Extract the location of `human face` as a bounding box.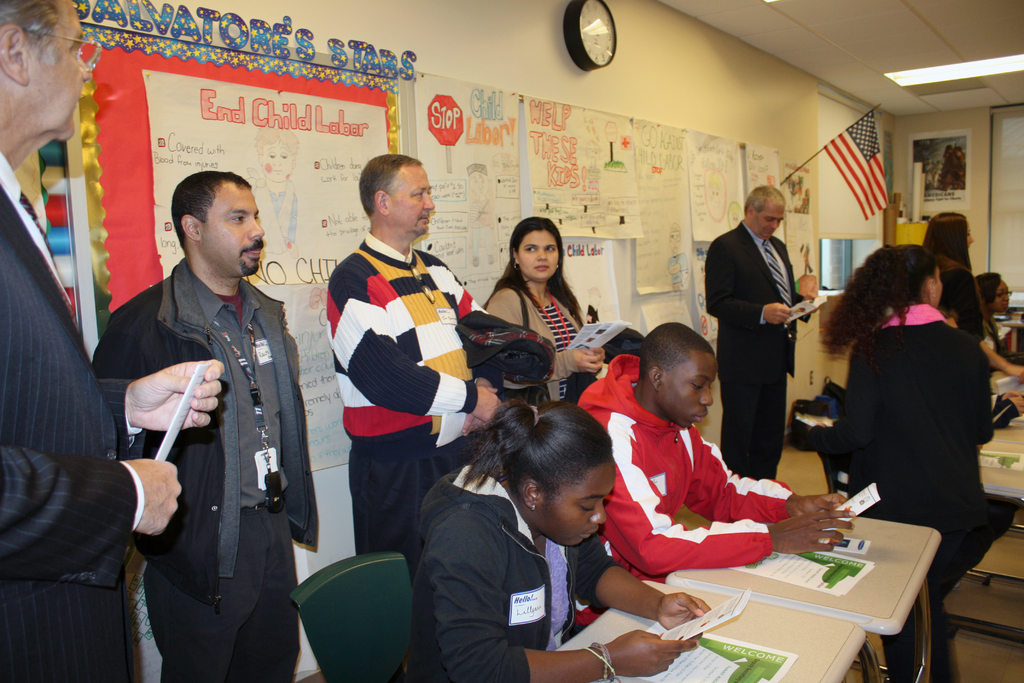
box(540, 459, 616, 547).
